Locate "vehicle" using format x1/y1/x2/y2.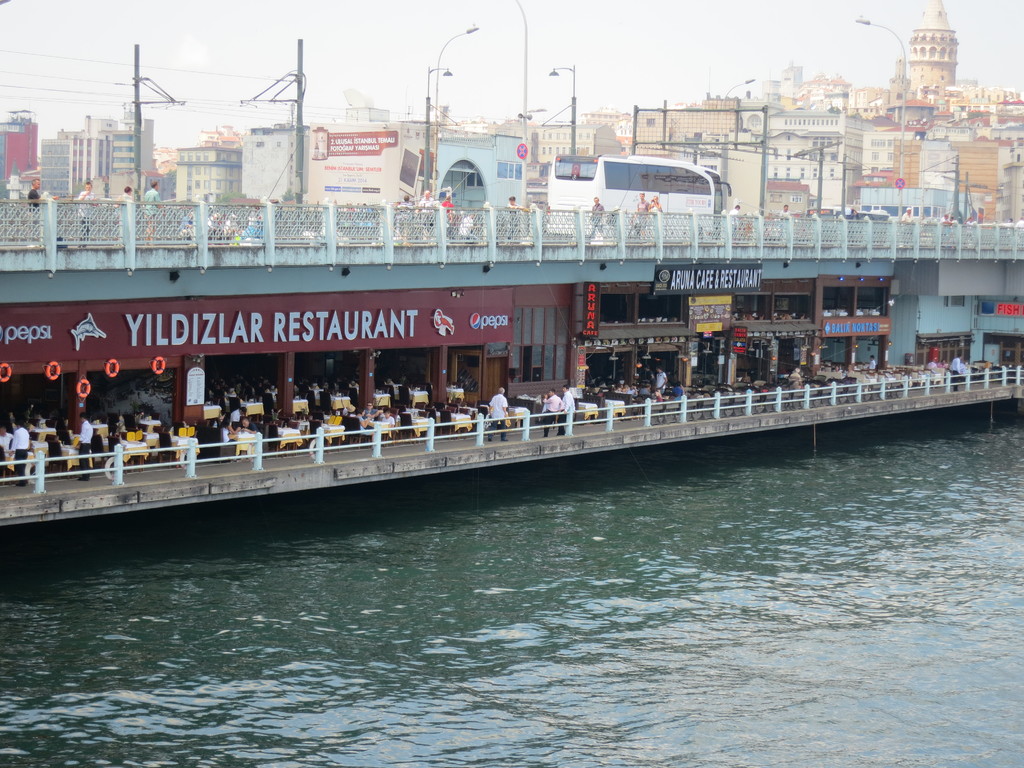
543/154/731/239.
